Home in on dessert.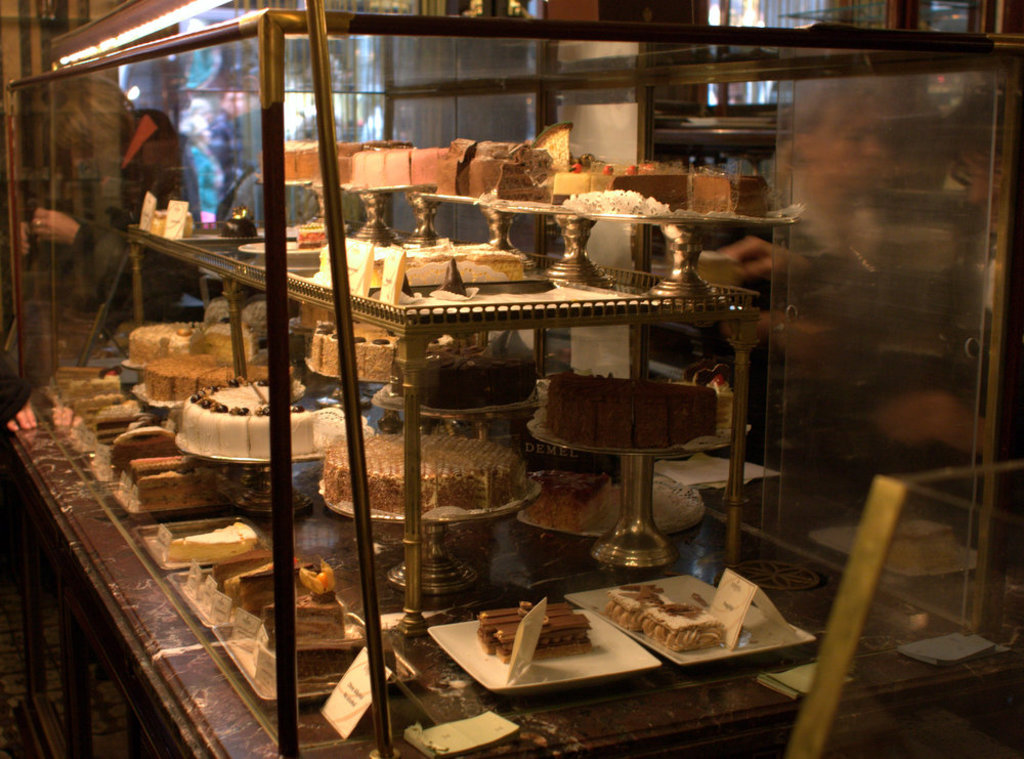
Homed in at <box>383,320,538,407</box>.
